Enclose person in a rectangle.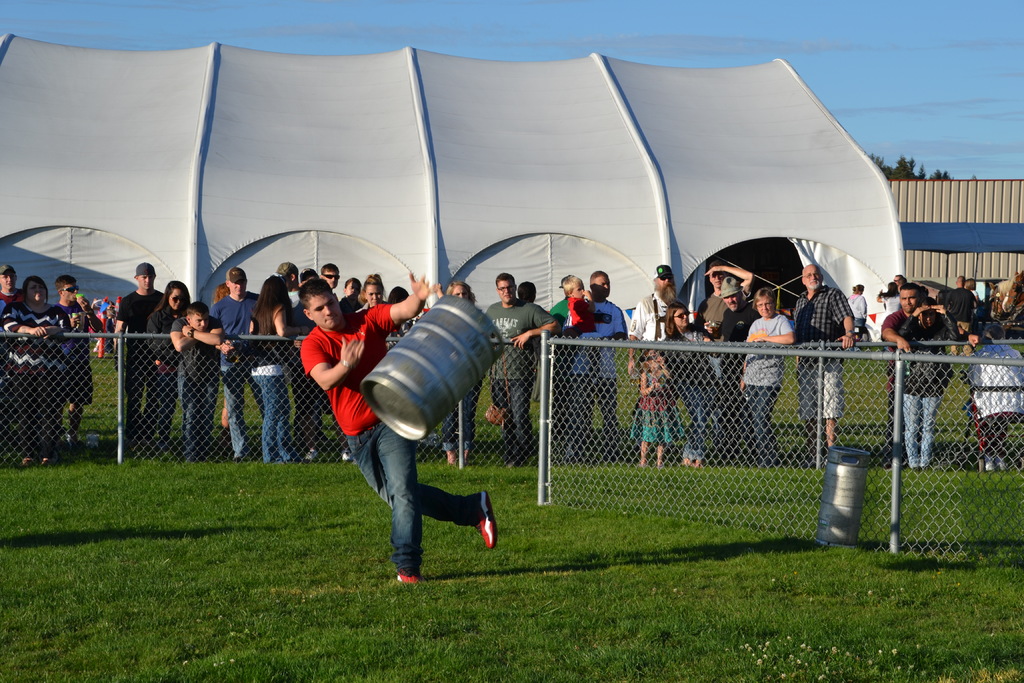
Rect(0, 258, 22, 462).
